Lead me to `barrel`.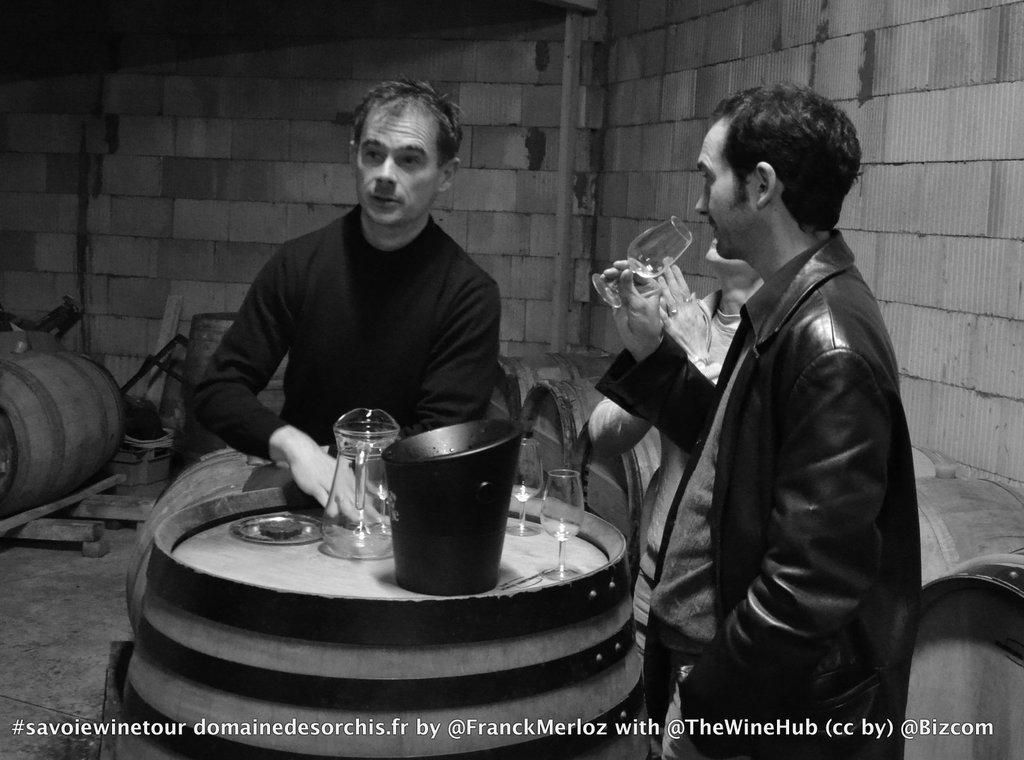
Lead to Rect(0, 319, 132, 532).
